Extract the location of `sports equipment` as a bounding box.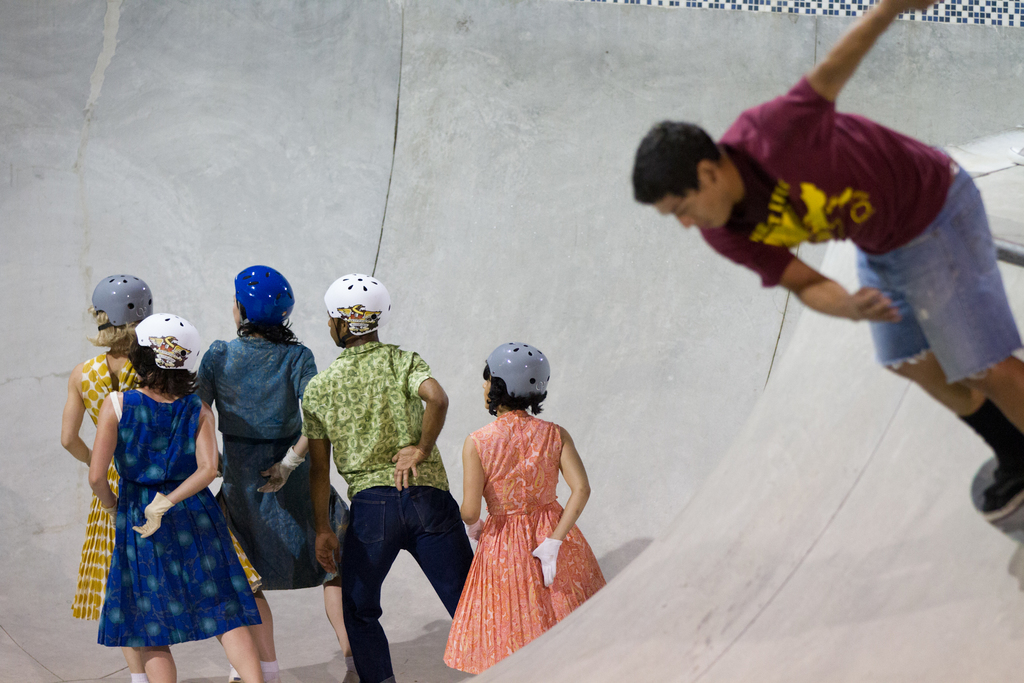
90, 265, 158, 331.
